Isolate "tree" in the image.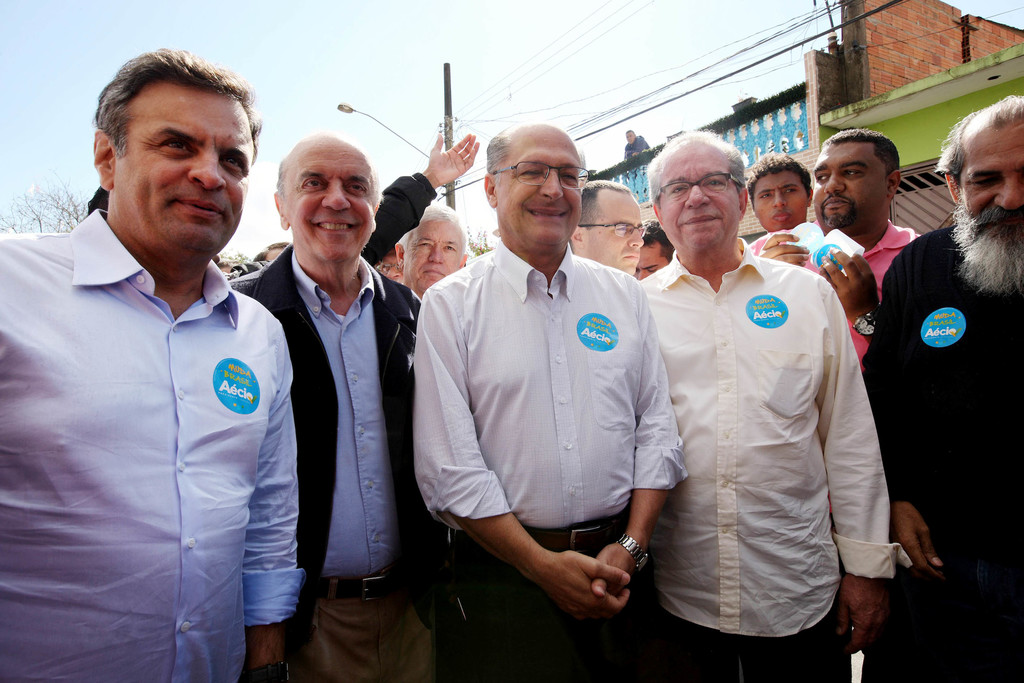
Isolated region: box(0, 170, 89, 233).
